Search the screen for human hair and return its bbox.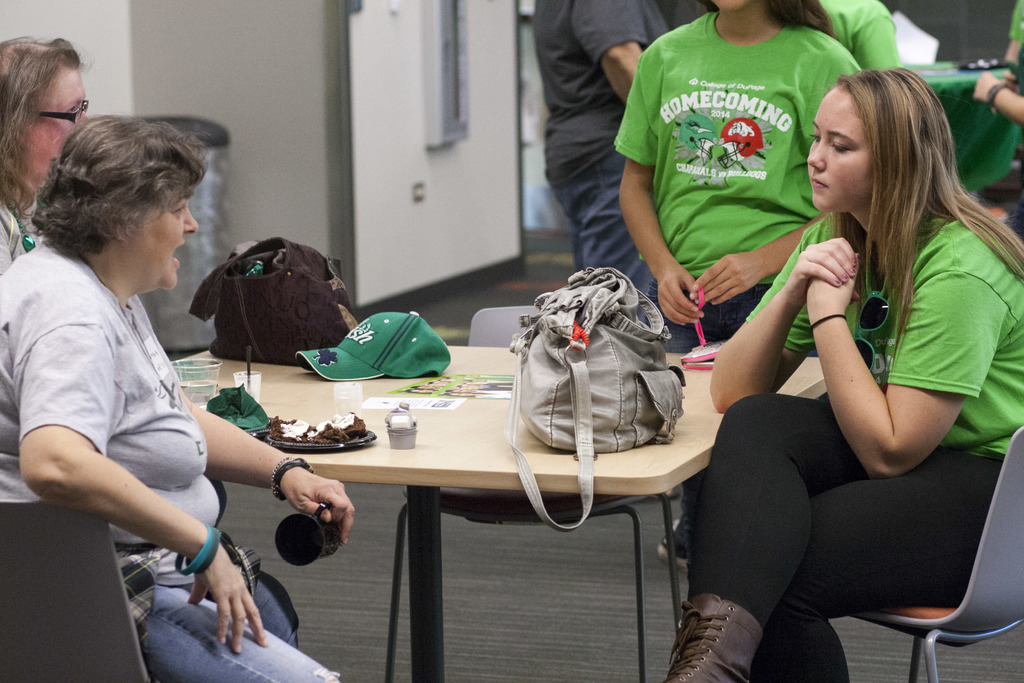
Found: 822/60/1023/360.
